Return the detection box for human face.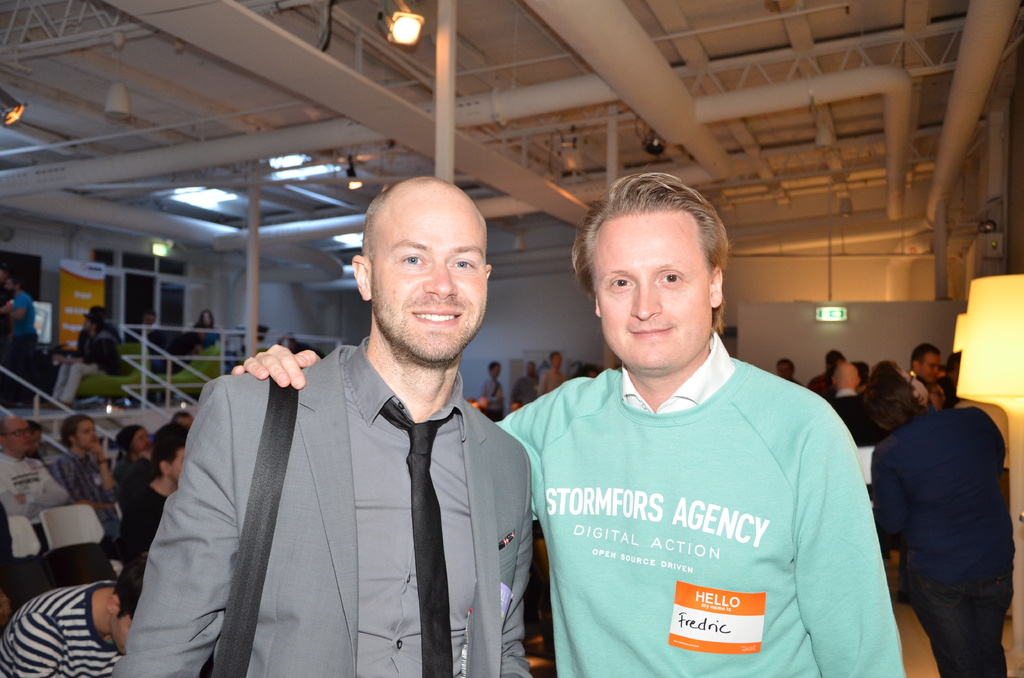
select_region(547, 347, 573, 372).
